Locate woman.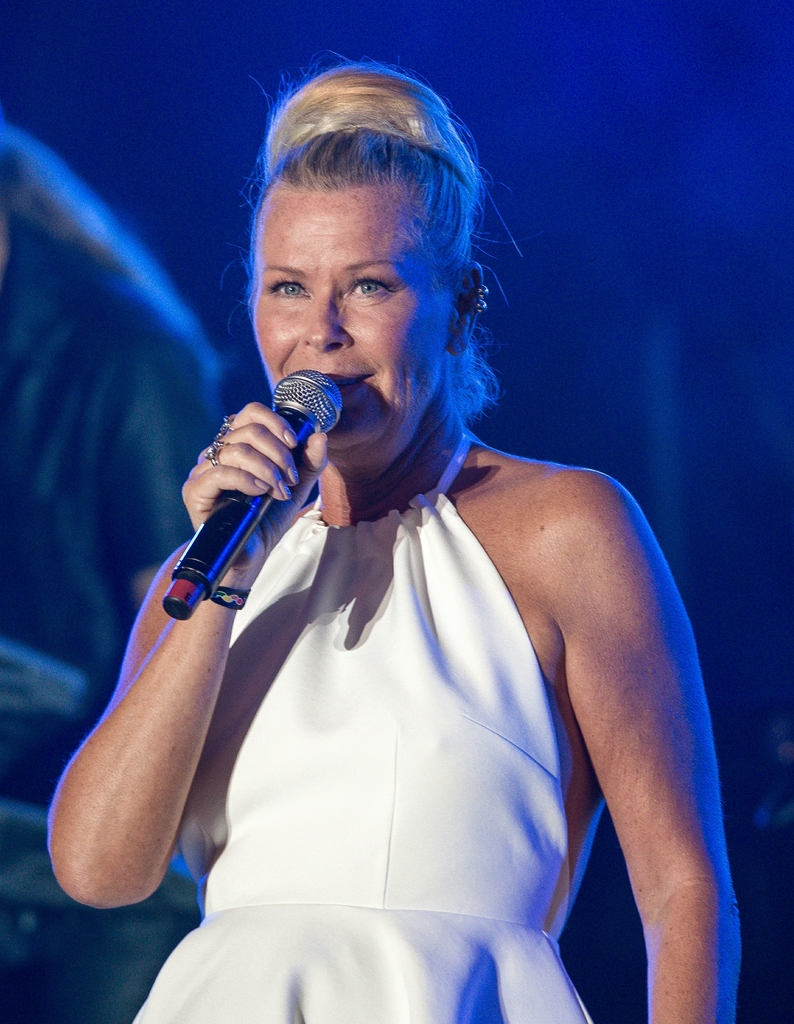
Bounding box: [left=88, top=43, right=745, bottom=1023].
